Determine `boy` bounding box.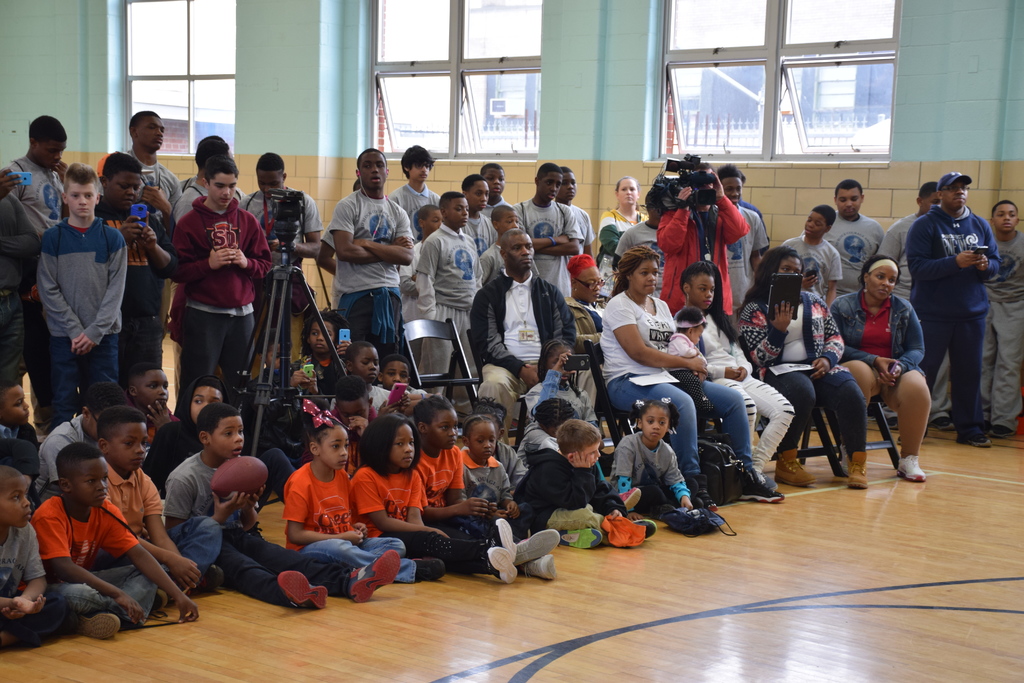
Determined: 170, 154, 273, 409.
